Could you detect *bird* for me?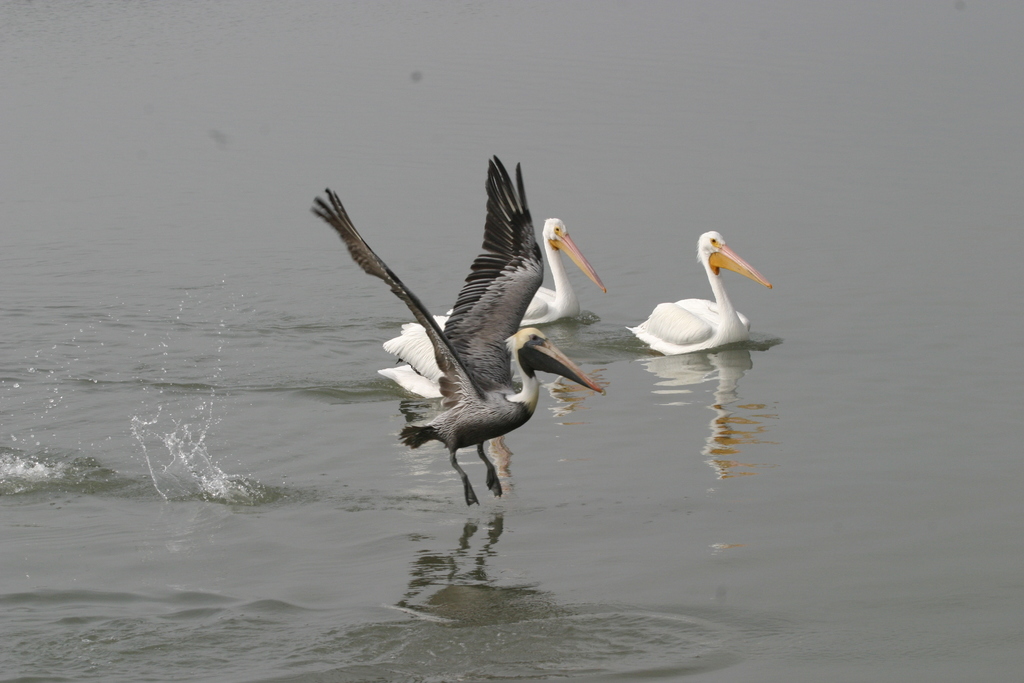
Detection result: bbox=[433, 215, 612, 328].
